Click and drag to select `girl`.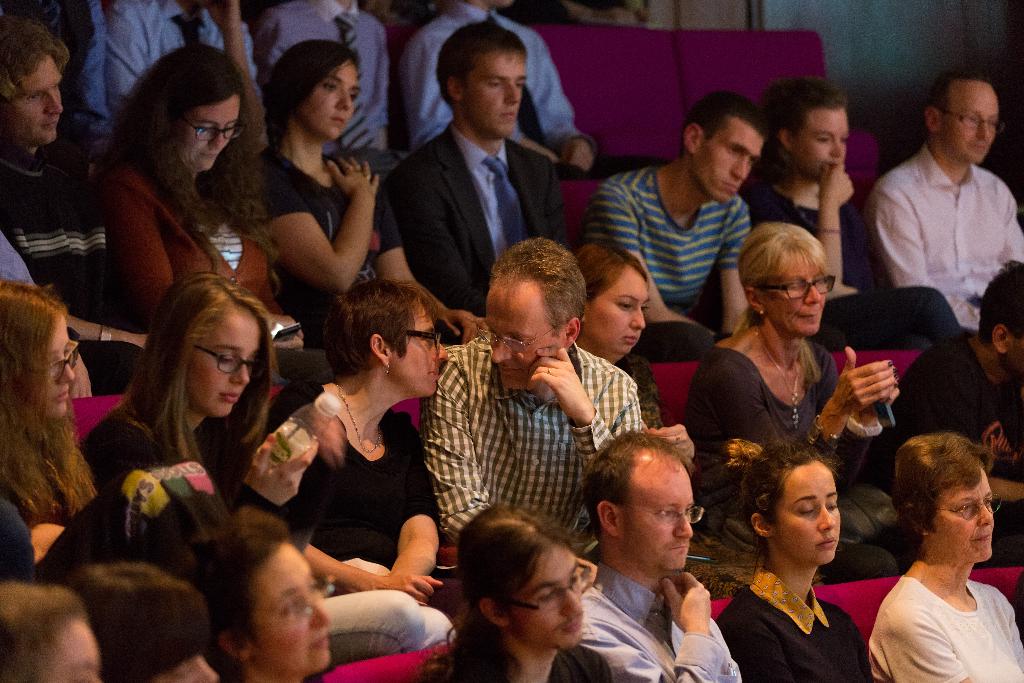
Selection: bbox(737, 76, 962, 353).
